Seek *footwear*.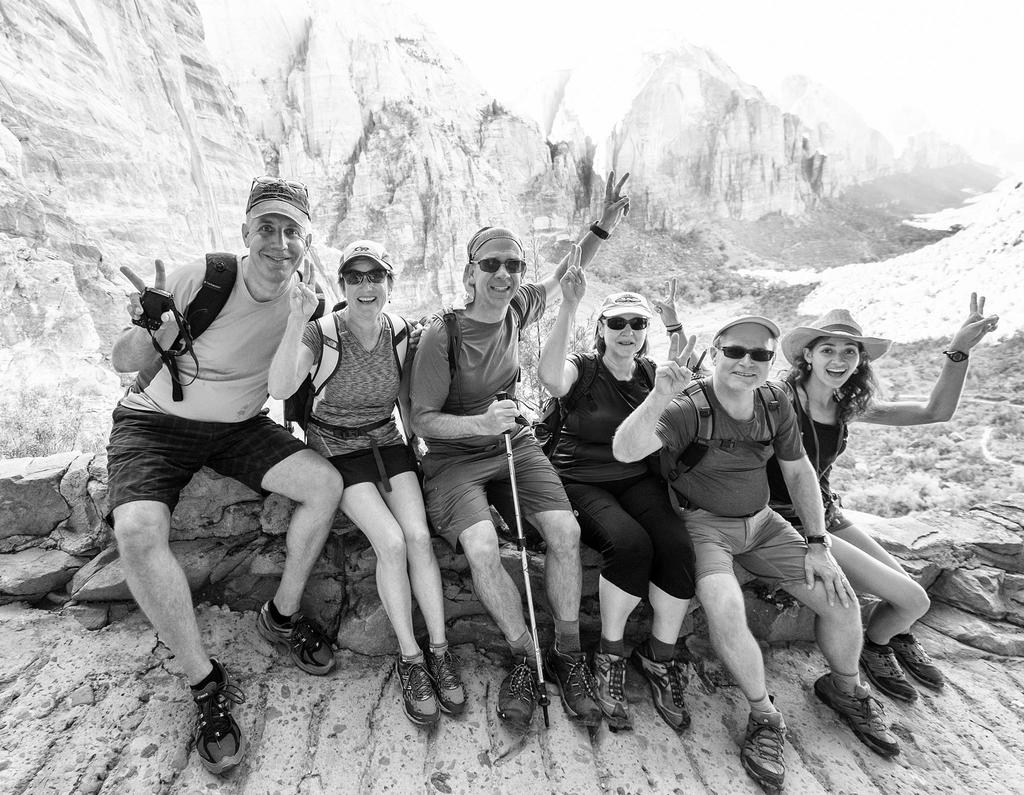
{"x1": 739, "y1": 710, "x2": 787, "y2": 789}.
